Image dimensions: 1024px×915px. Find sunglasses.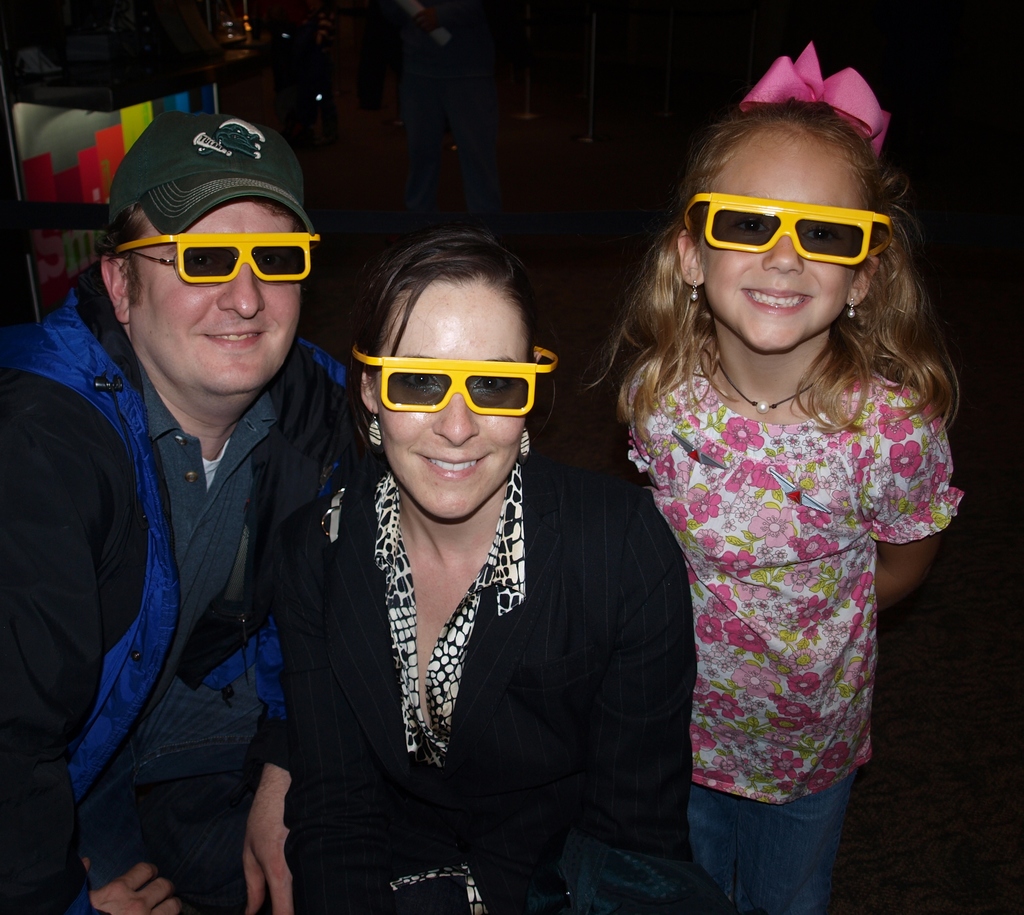
x1=111 y1=231 x2=317 y2=283.
